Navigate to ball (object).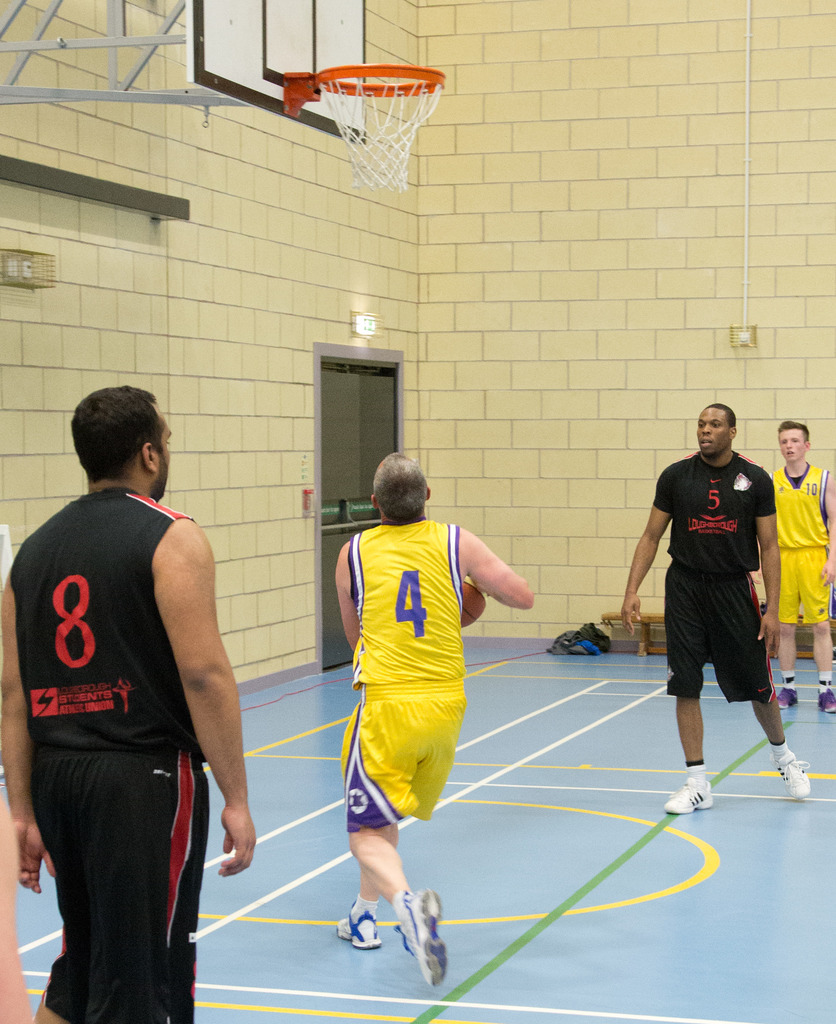
Navigation target: region(462, 584, 490, 627).
